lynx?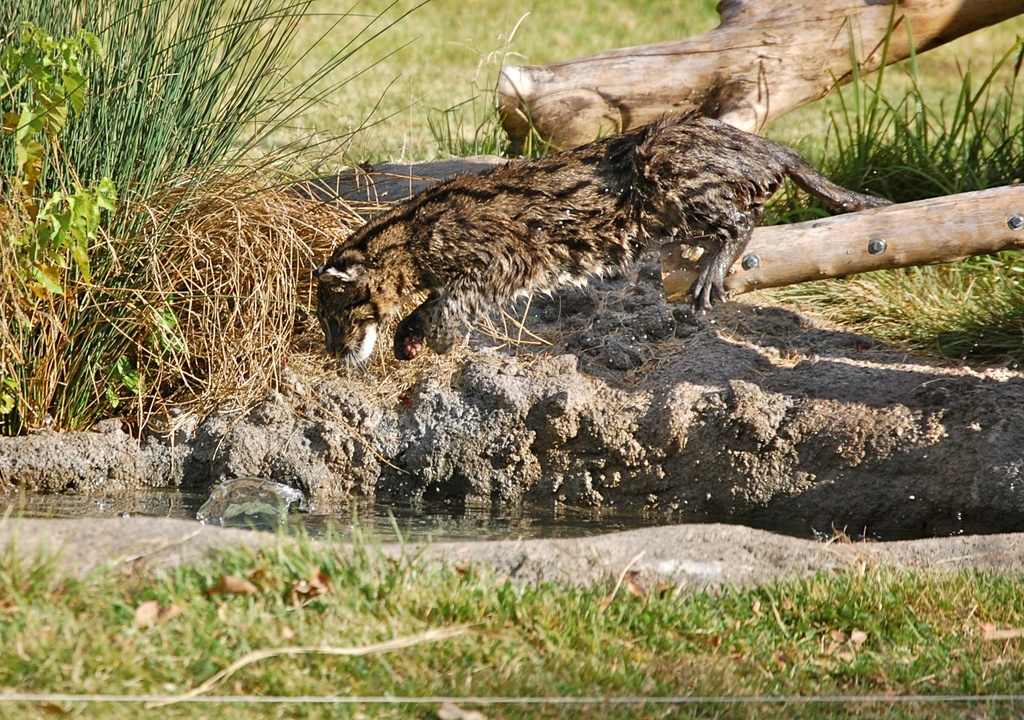
Rect(316, 113, 892, 388)
